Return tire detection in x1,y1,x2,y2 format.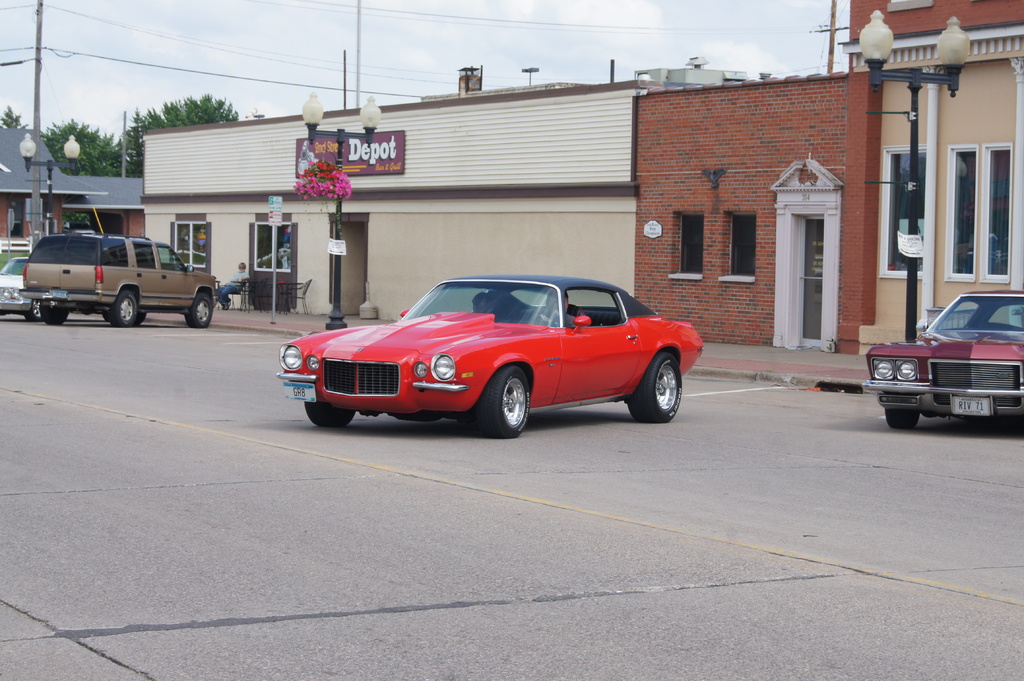
476,369,547,437.
